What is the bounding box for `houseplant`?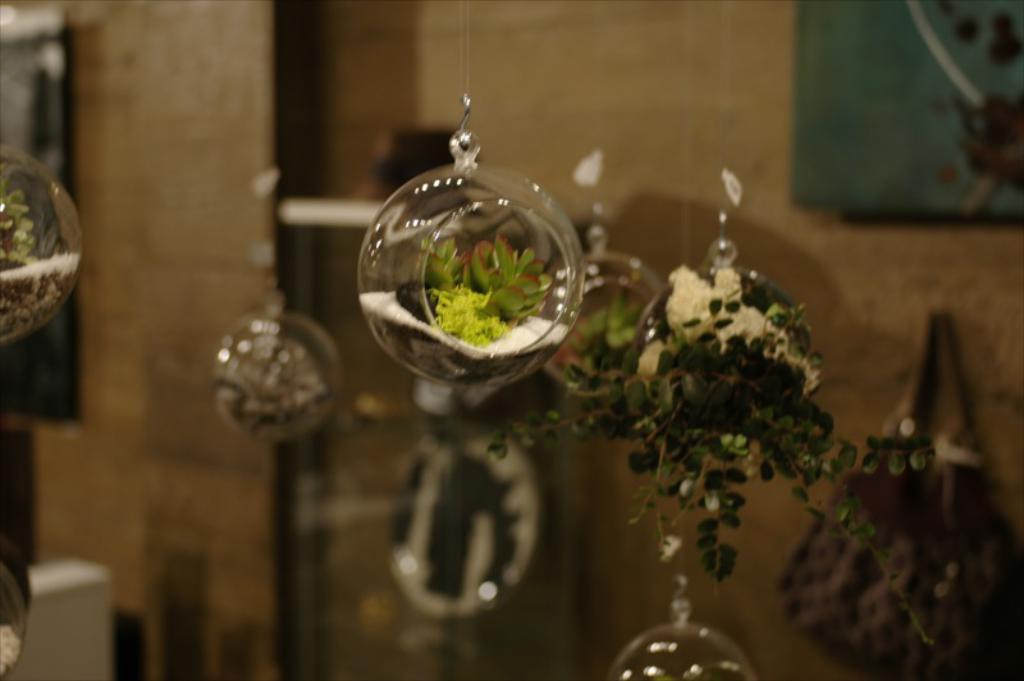
<box>209,264,355,448</box>.
